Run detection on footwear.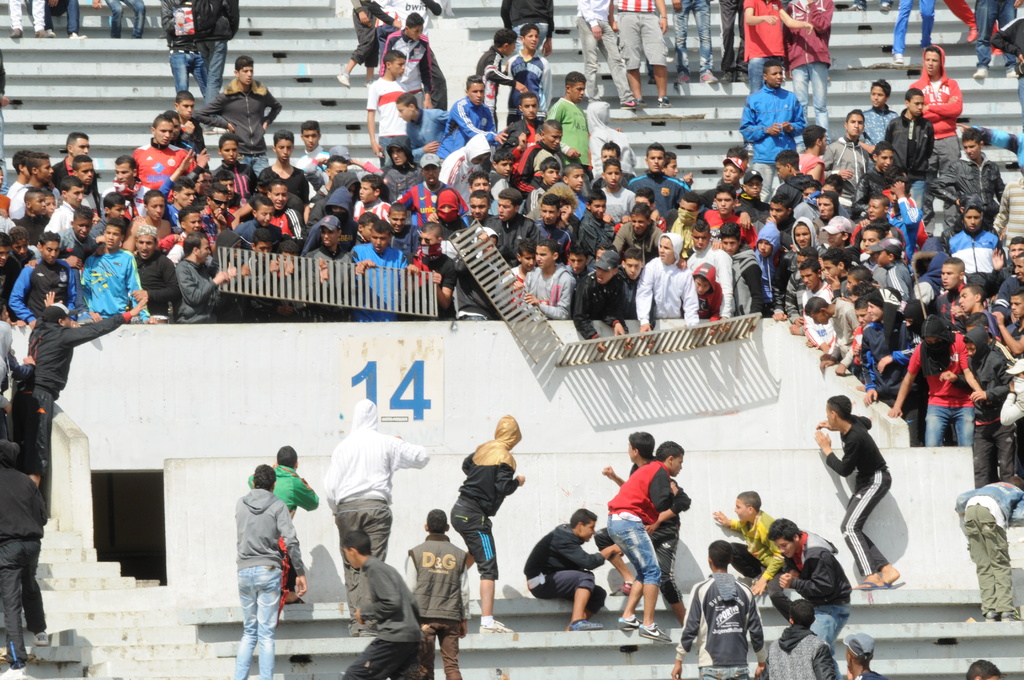
Result: (620, 613, 642, 634).
